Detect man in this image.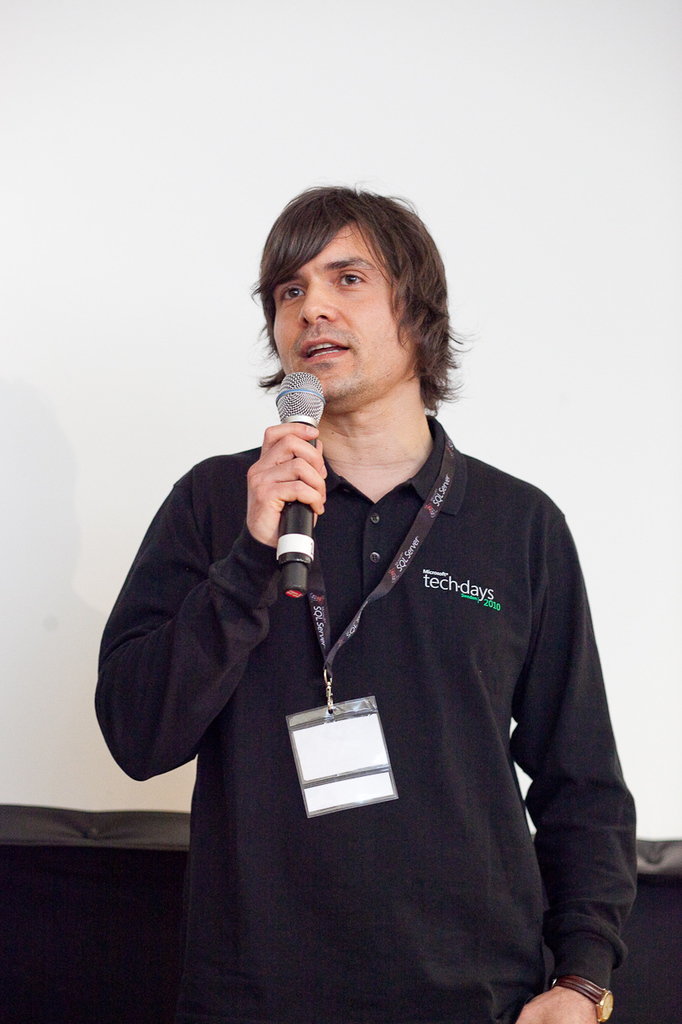
Detection: [133, 188, 654, 995].
